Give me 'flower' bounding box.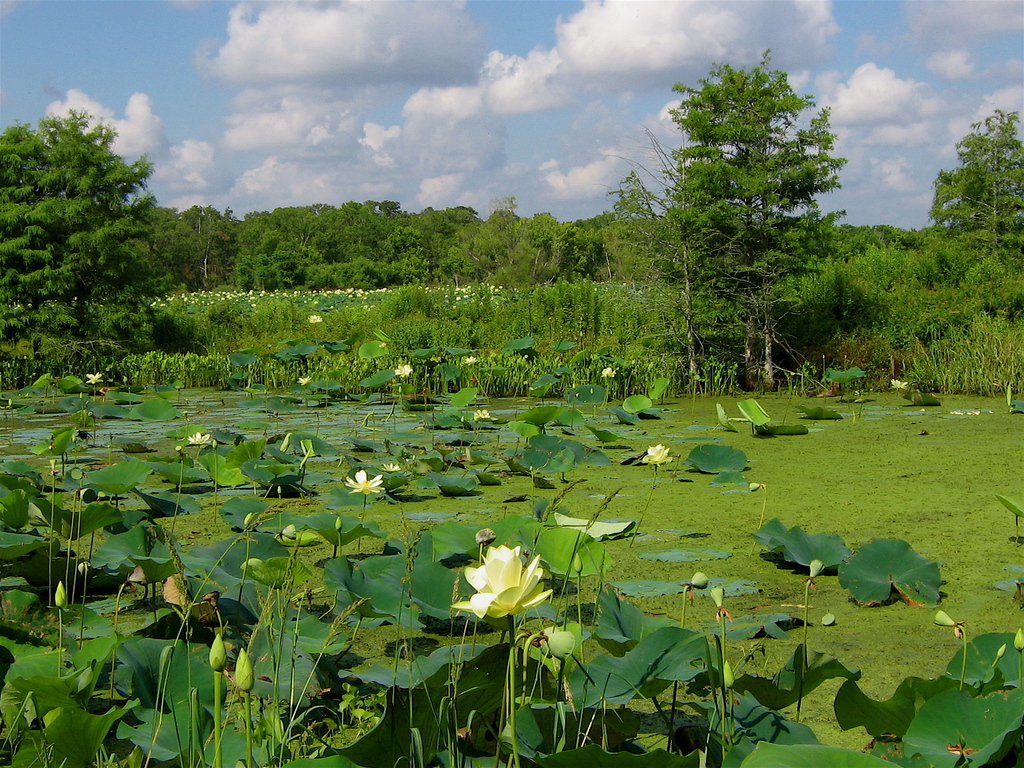
region(396, 364, 413, 376).
